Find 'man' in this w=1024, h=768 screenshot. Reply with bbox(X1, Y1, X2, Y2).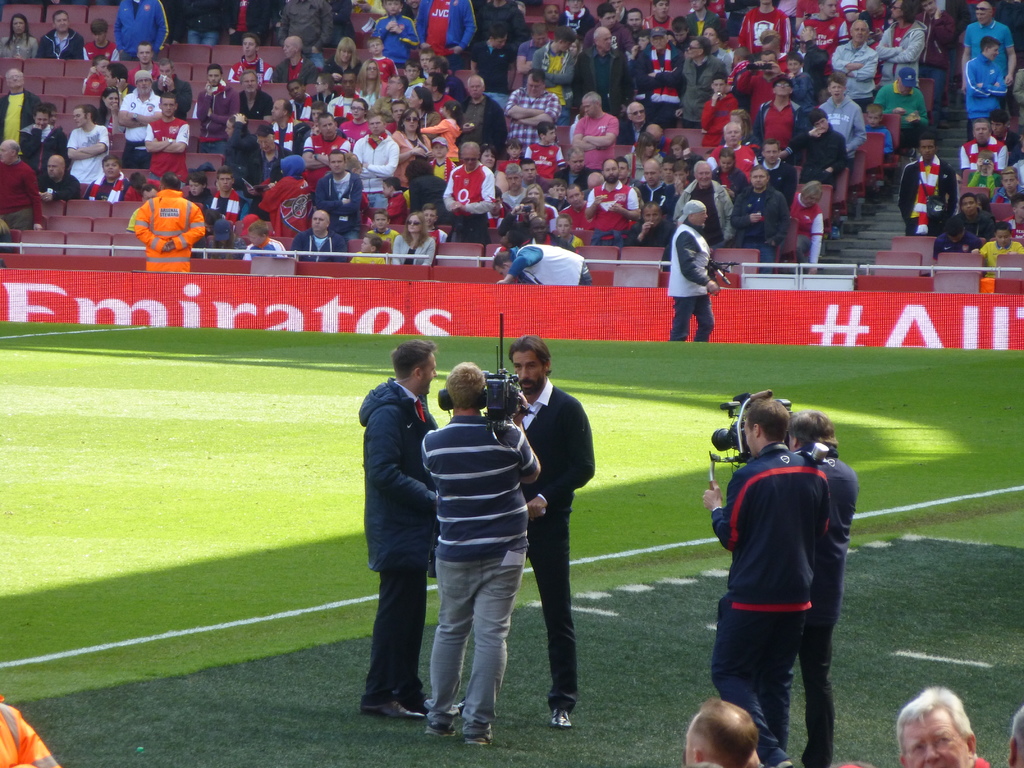
bbox(964, 35, 1011, 138).
